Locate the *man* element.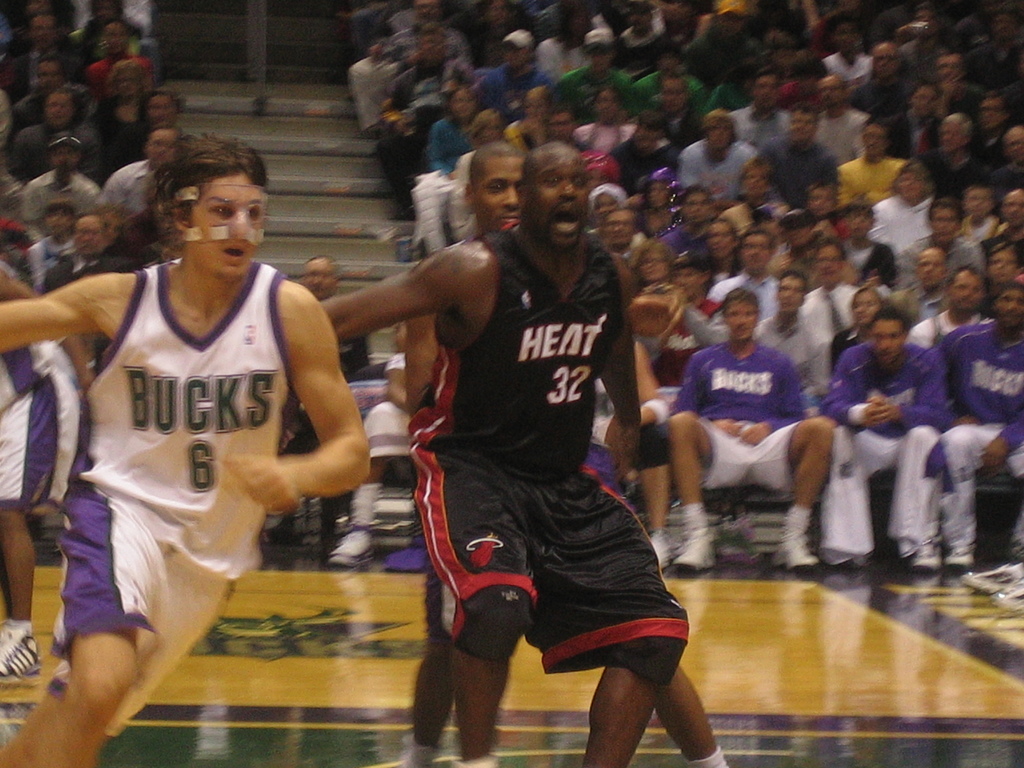
Element bbox: 800, 243, 893, 339.
